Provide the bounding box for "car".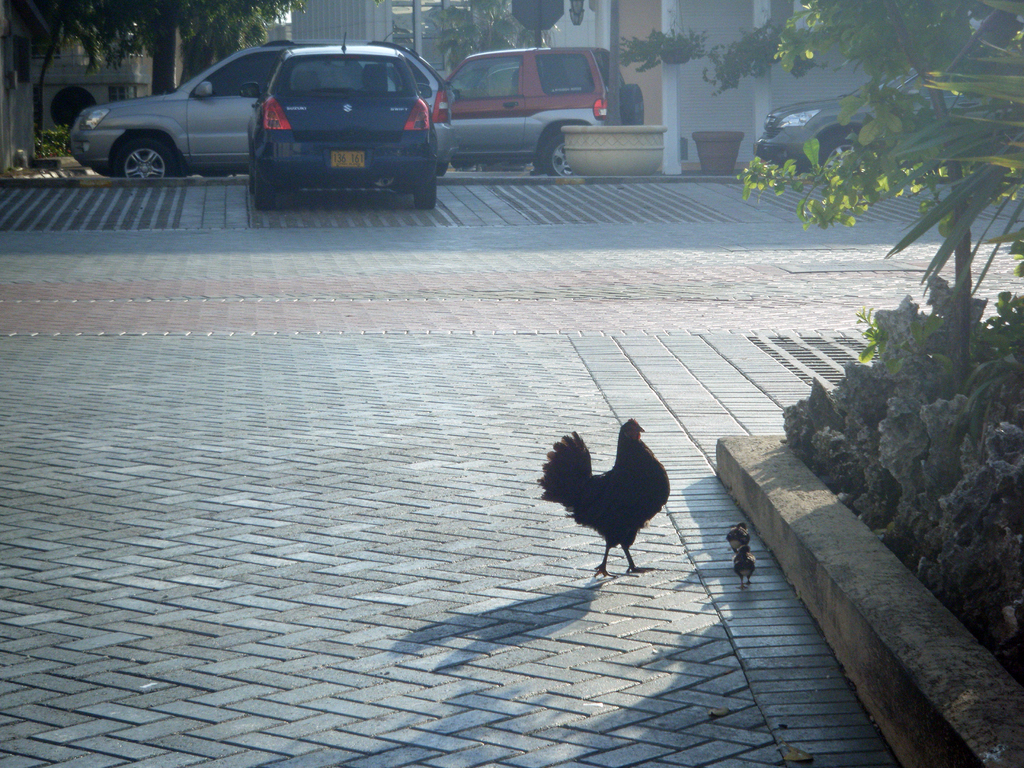
pyautogui.locateOnScreen(753, 81, 865, 171).
